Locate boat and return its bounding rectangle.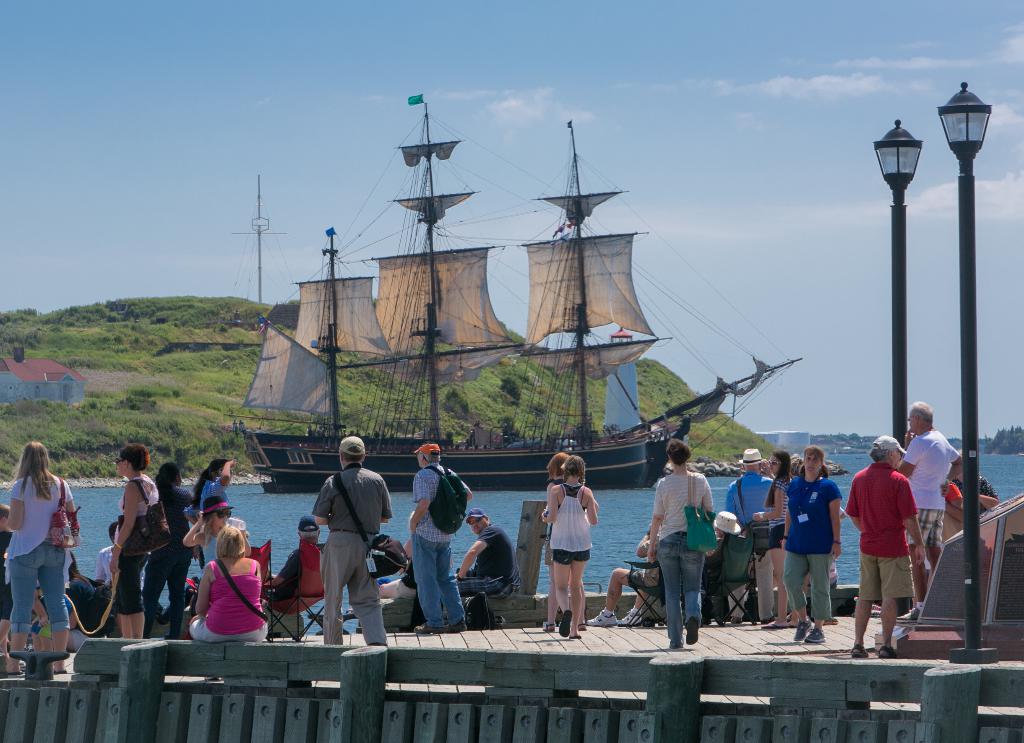
{"left": 223, "top": 90, "right": 803, "bottom": 491}.
